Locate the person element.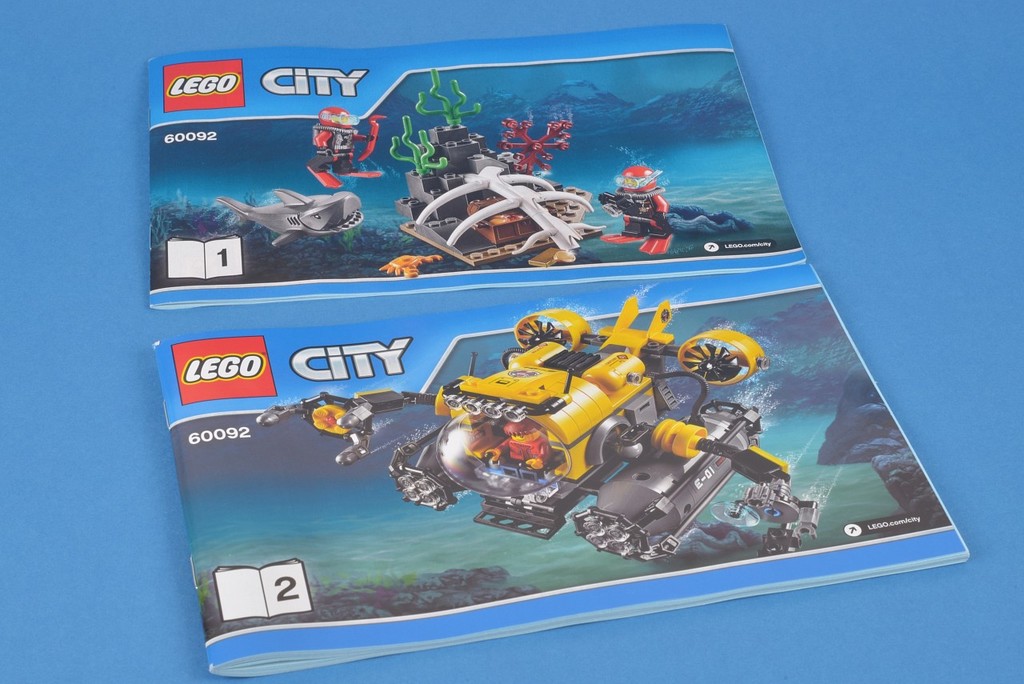
Element bbox: 314:107:368:190.
